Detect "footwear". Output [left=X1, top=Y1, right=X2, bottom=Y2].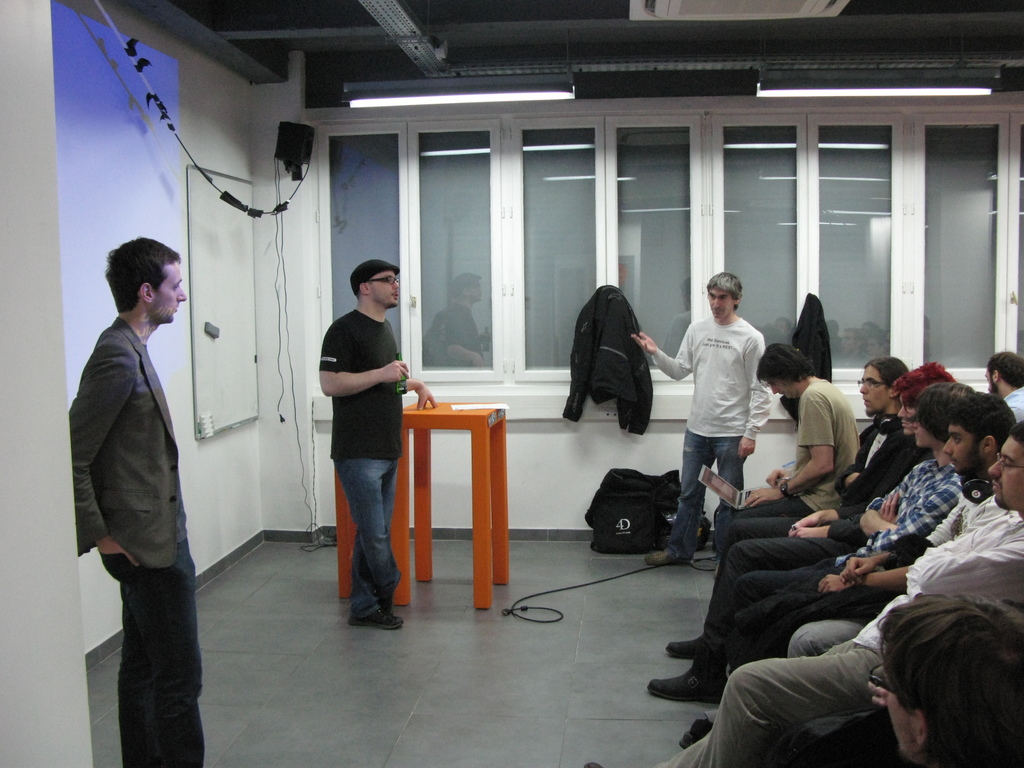
[left=646, top=553, right=682, bottom=566].
